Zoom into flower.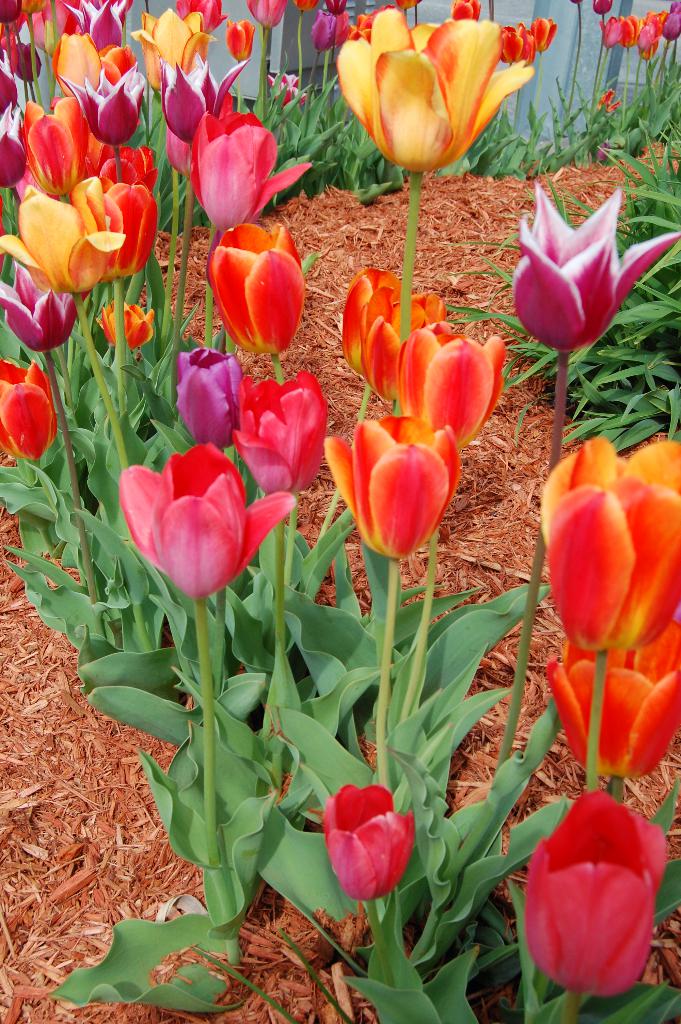
Zoom target: rect(318, 780, 420, 911).
